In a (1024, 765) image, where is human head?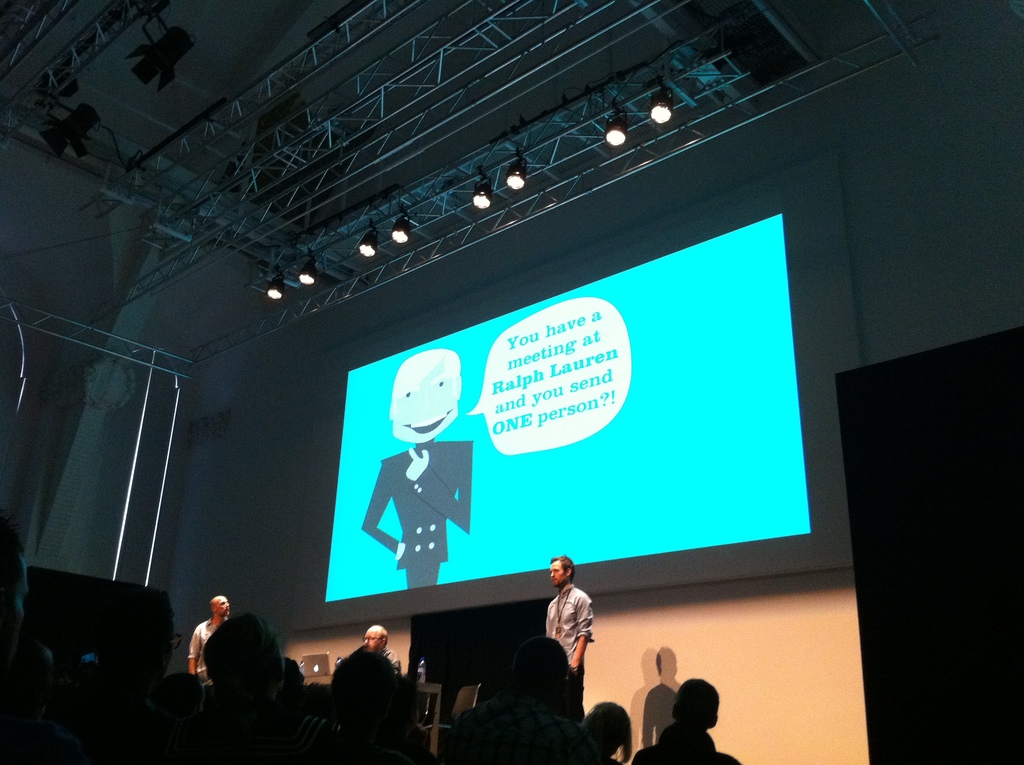
BBox(208, 593, 233, 624).
